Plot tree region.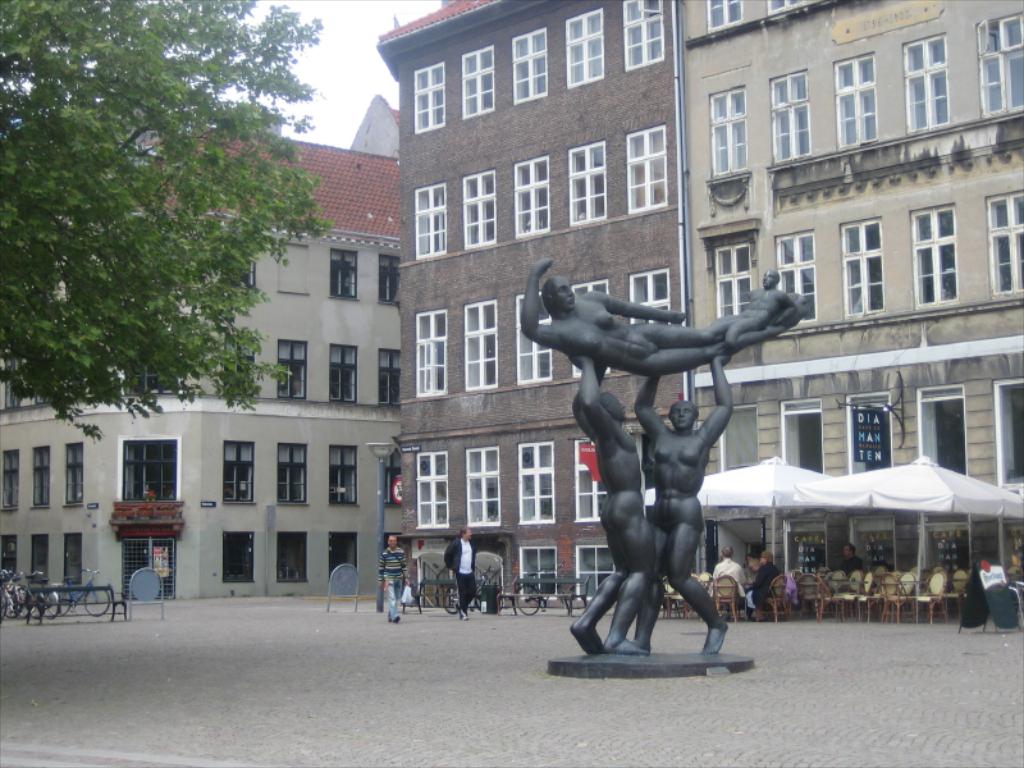
Plotted at 17,50,266,471.
